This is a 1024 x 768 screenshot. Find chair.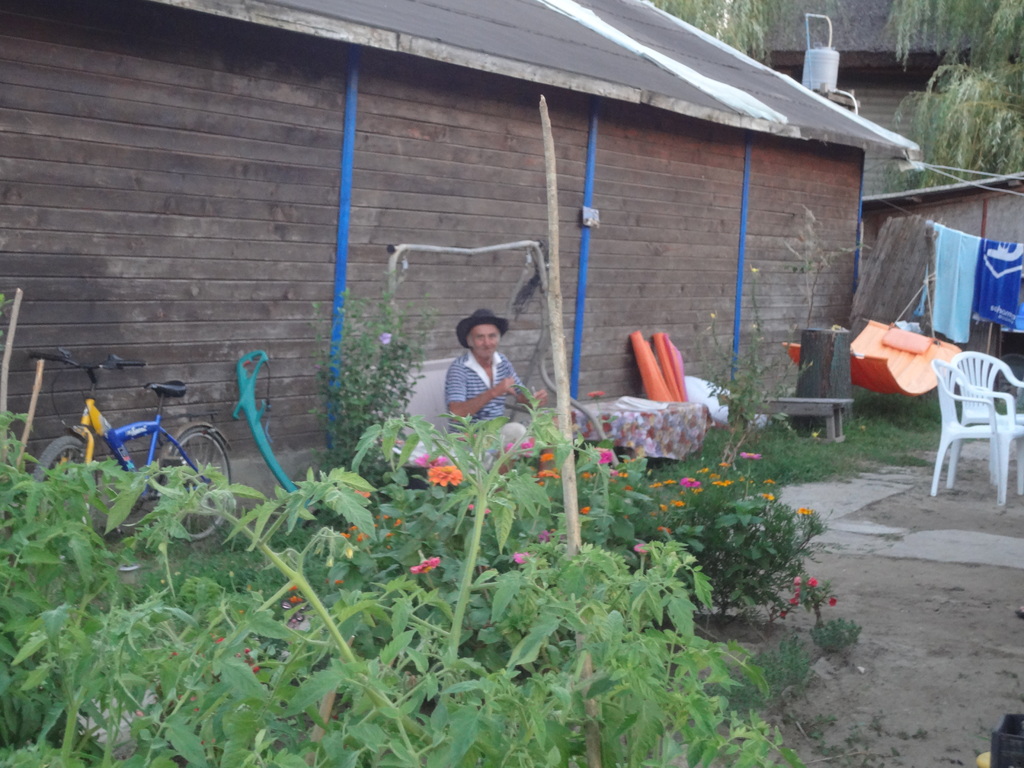
Bounding box: <bbox>947, 351, 1023, 492</bbox>.
